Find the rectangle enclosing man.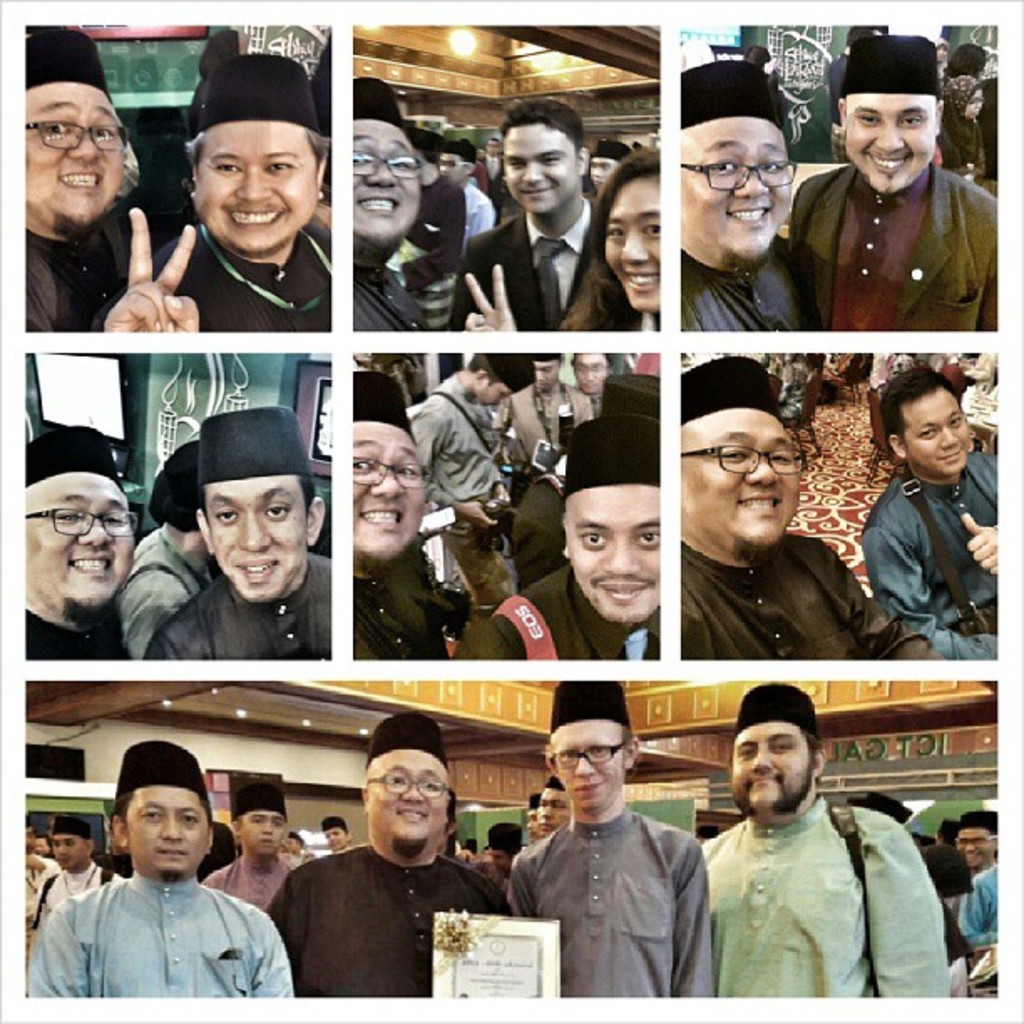
318,820,353,852.
